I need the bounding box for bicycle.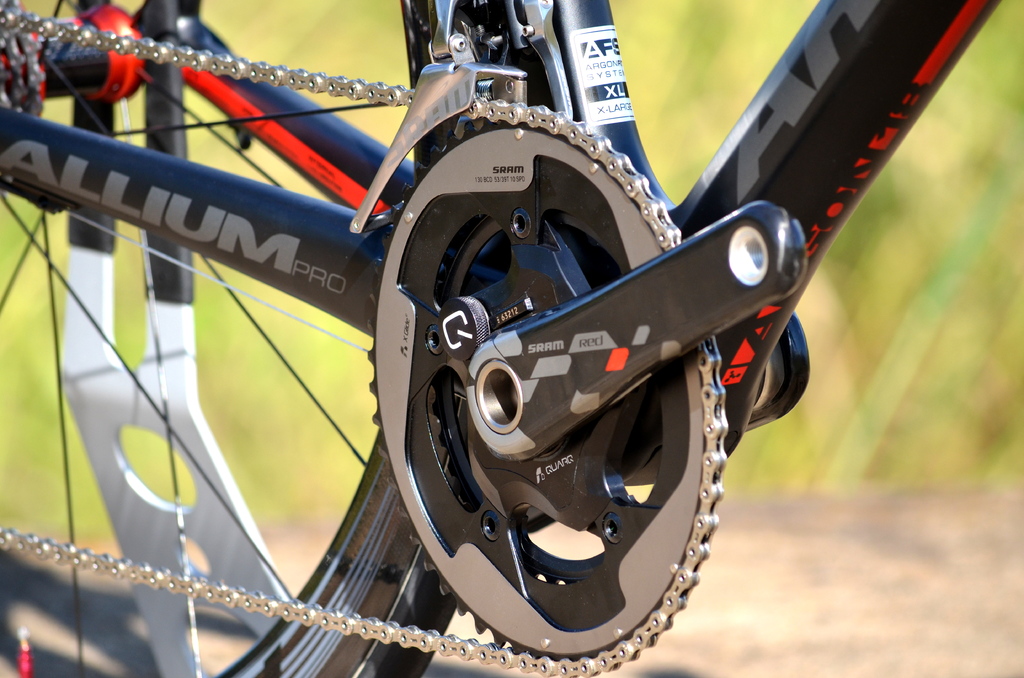
Here it is: <box>0,0,1004,677</box>.
